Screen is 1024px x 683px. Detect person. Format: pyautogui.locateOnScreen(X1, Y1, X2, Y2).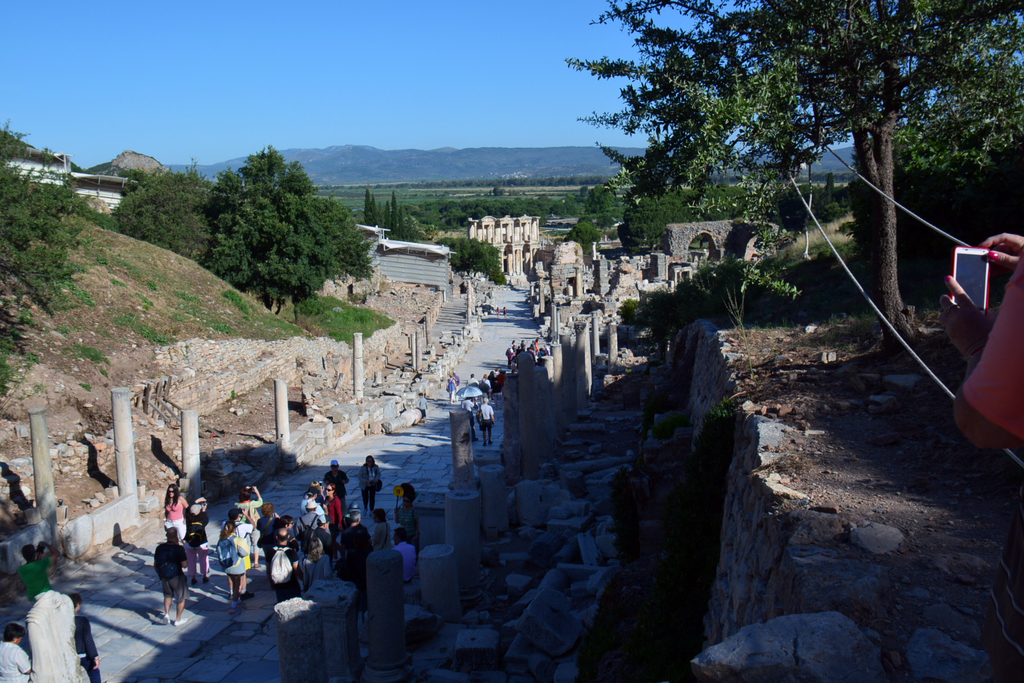
pyautogui.locateOnScreen(933, 230, 1023, 682).
